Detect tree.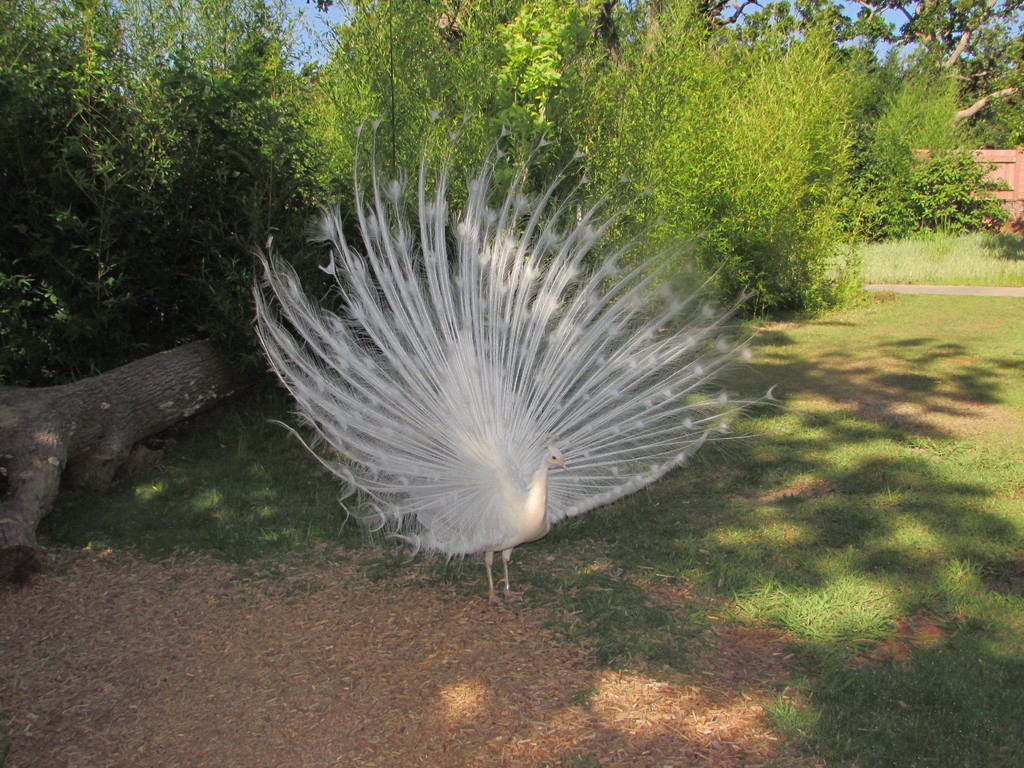
Detected at 567 0 872 149.
